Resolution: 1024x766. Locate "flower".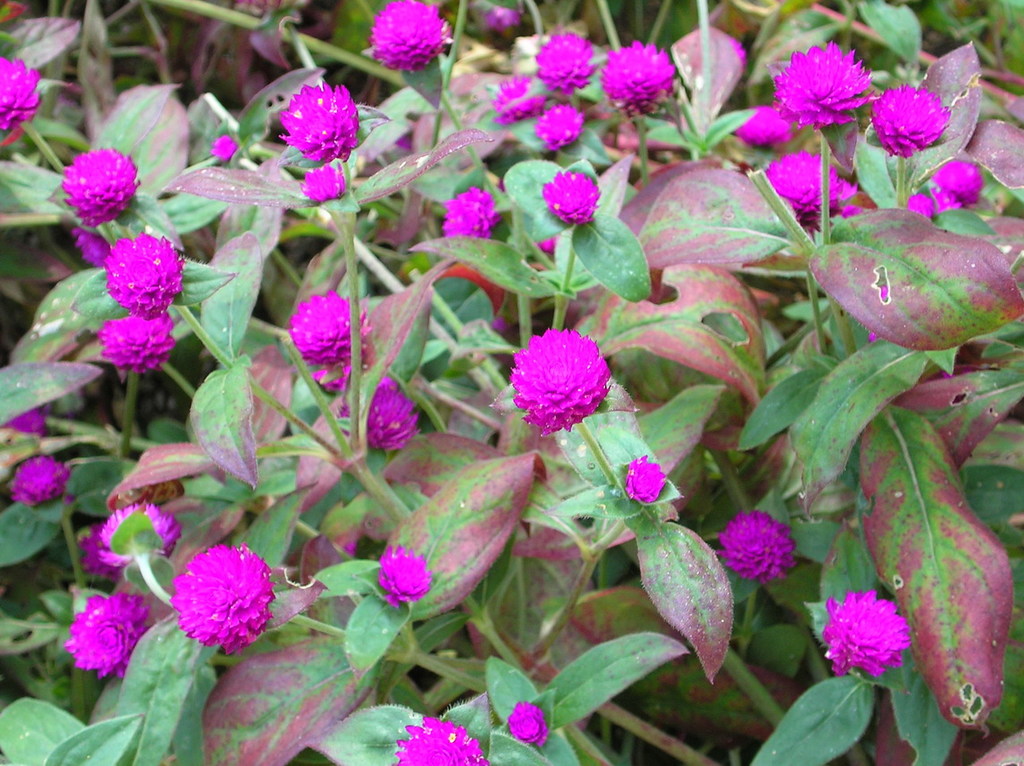
Rect(105, 234, 183, 319).
